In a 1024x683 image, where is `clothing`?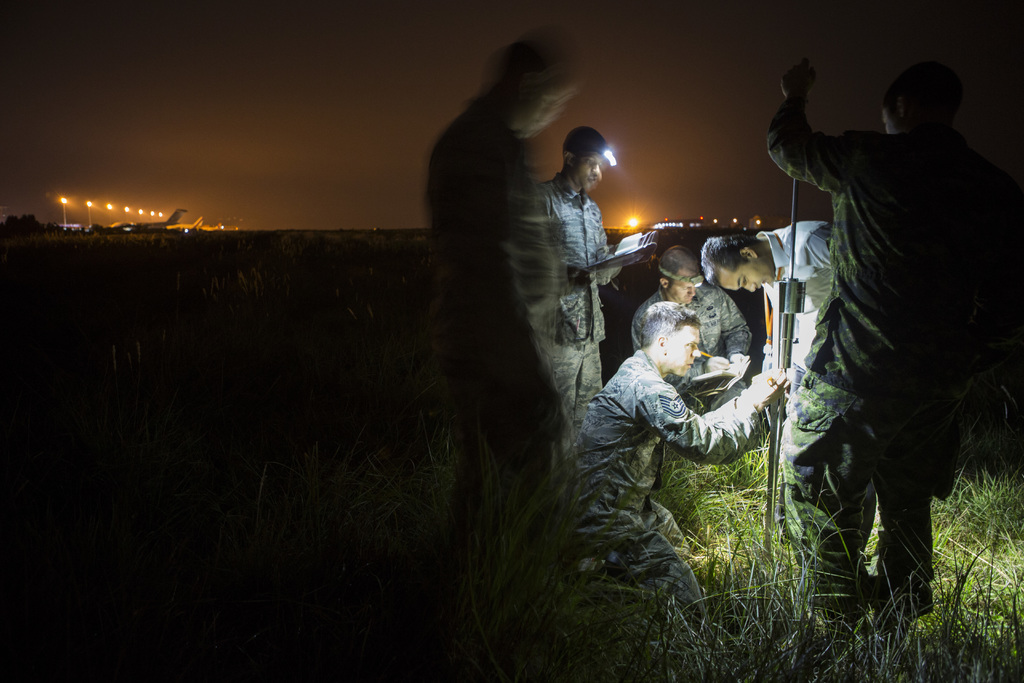
Rect(568, 348, 764, 619).
